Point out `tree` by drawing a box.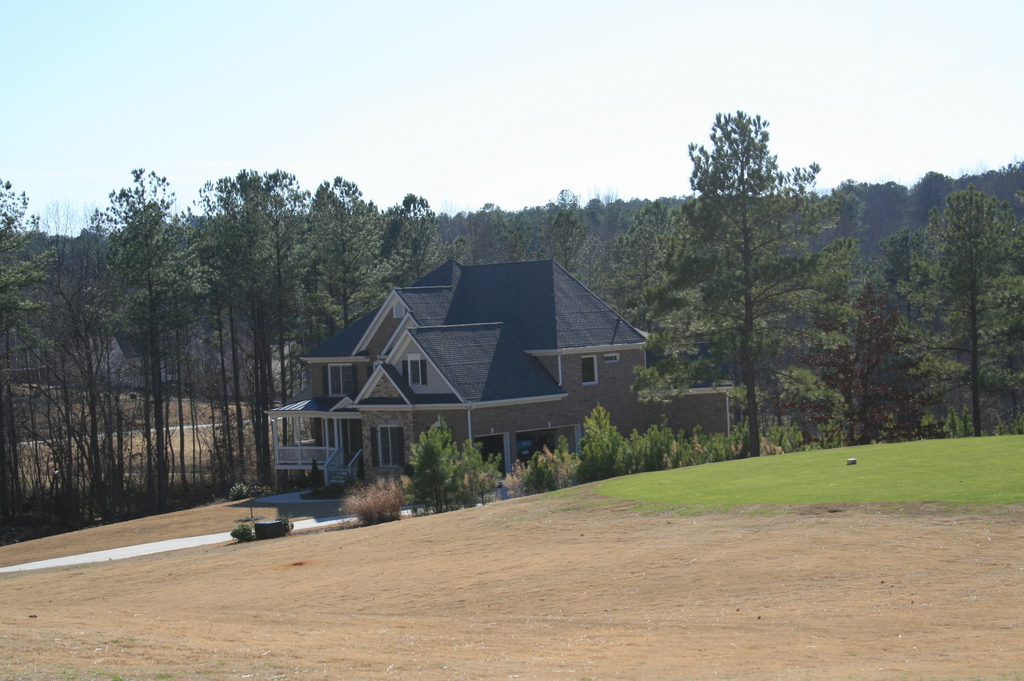
pyautogui.locateOnScreen(186, 167, 300, 505).
